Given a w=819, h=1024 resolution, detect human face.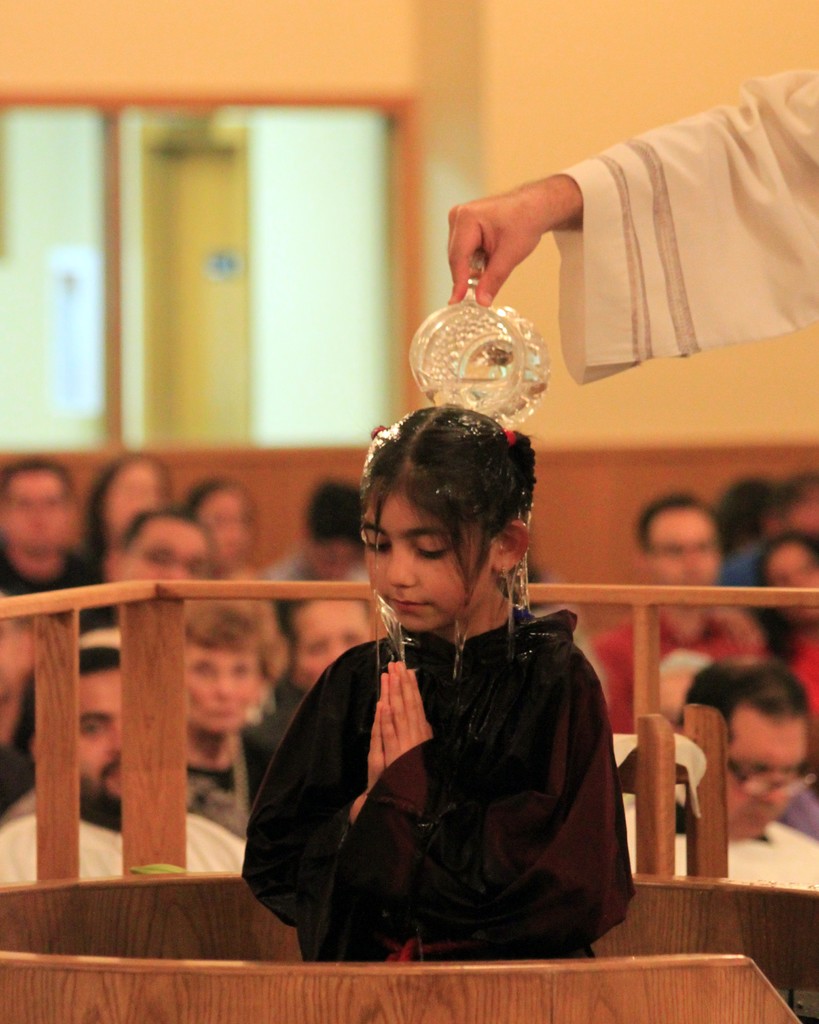
detection(360, 476, 488, 630).
